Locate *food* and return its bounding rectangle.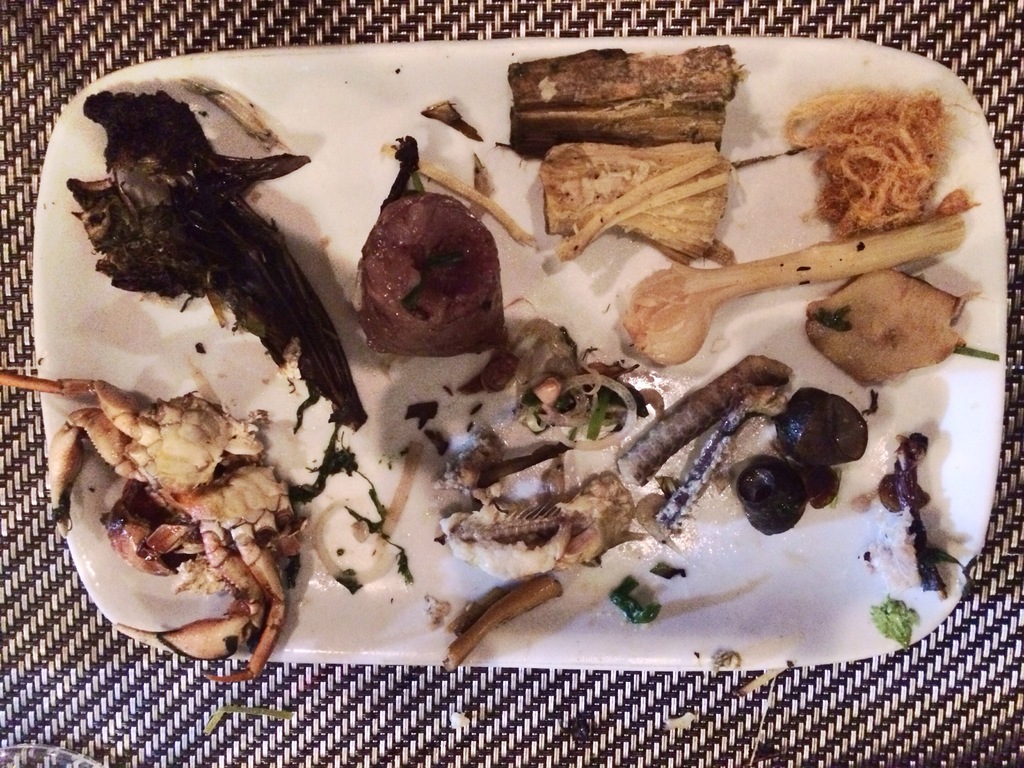
(x1=938, y1=188, x2=979, y2=214).
